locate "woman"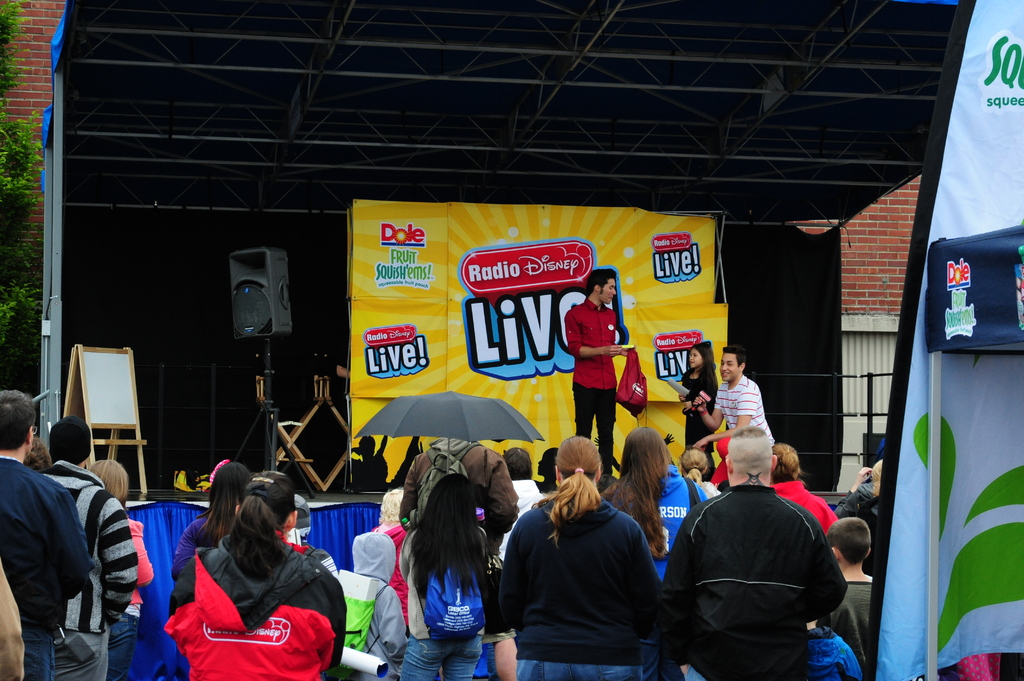
{"x1": 173, "y1": 463, "x2": 259, "y2": 579}
